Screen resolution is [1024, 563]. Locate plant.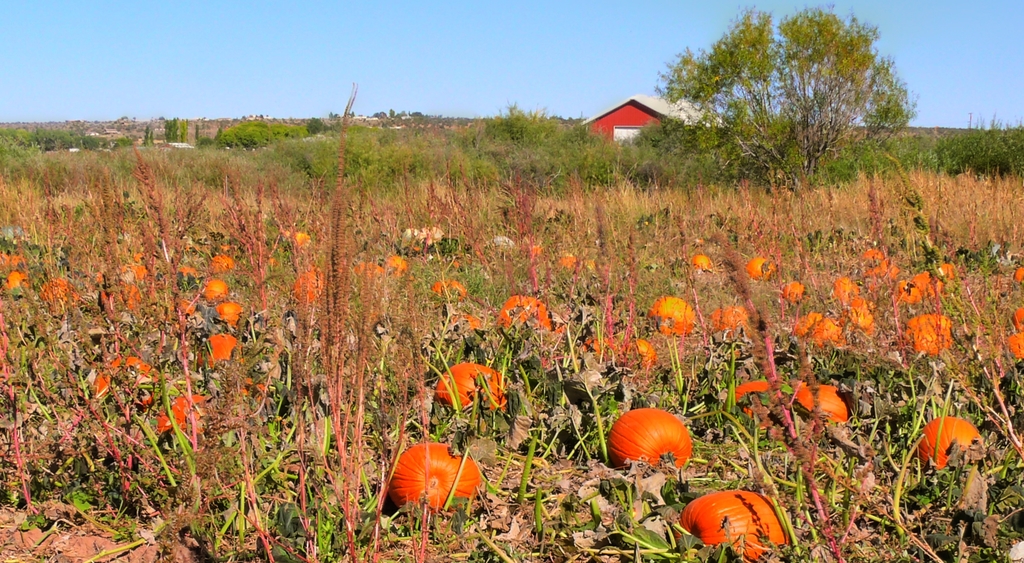
Rect(207, 108, 277, 152).
